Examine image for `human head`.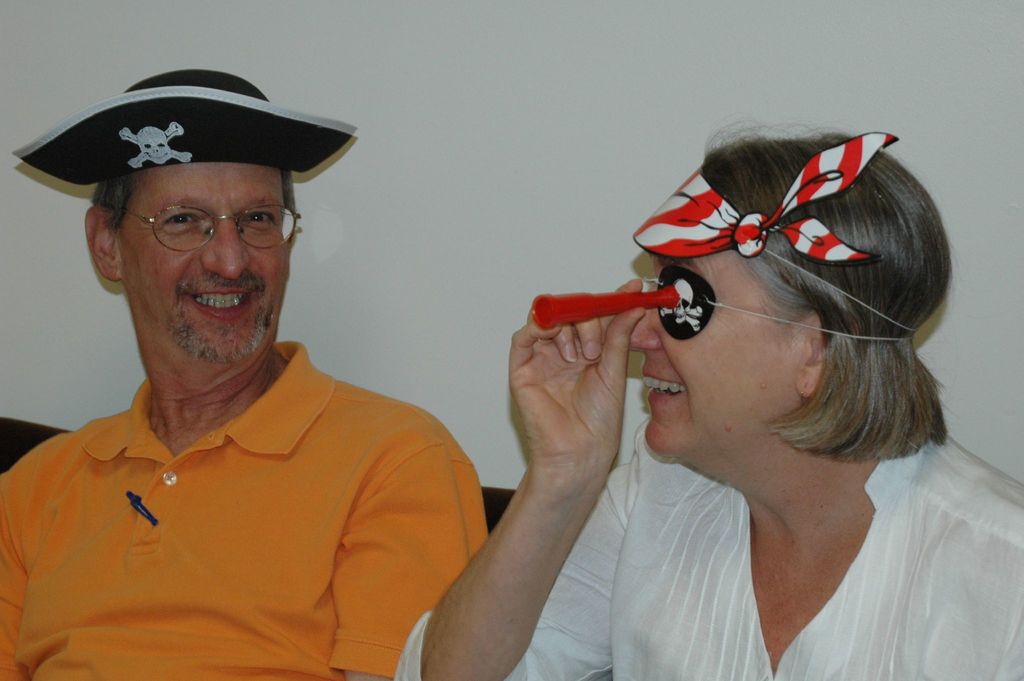
Examination result: crop(627, 120, 942, 488).
